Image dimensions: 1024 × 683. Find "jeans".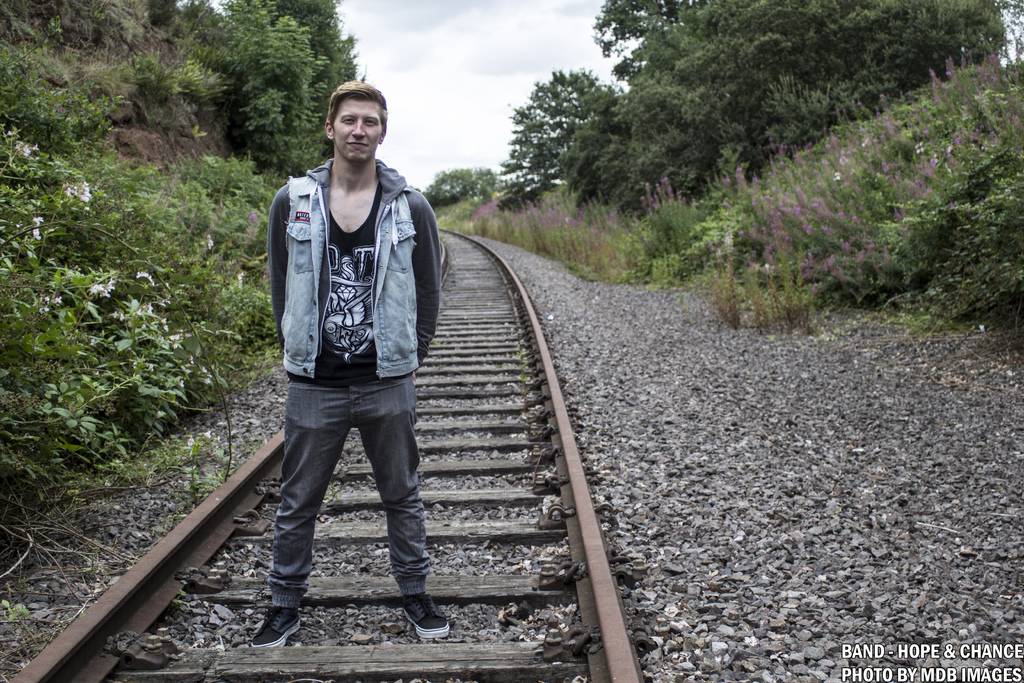
rect(261, 356, 438, 630).
